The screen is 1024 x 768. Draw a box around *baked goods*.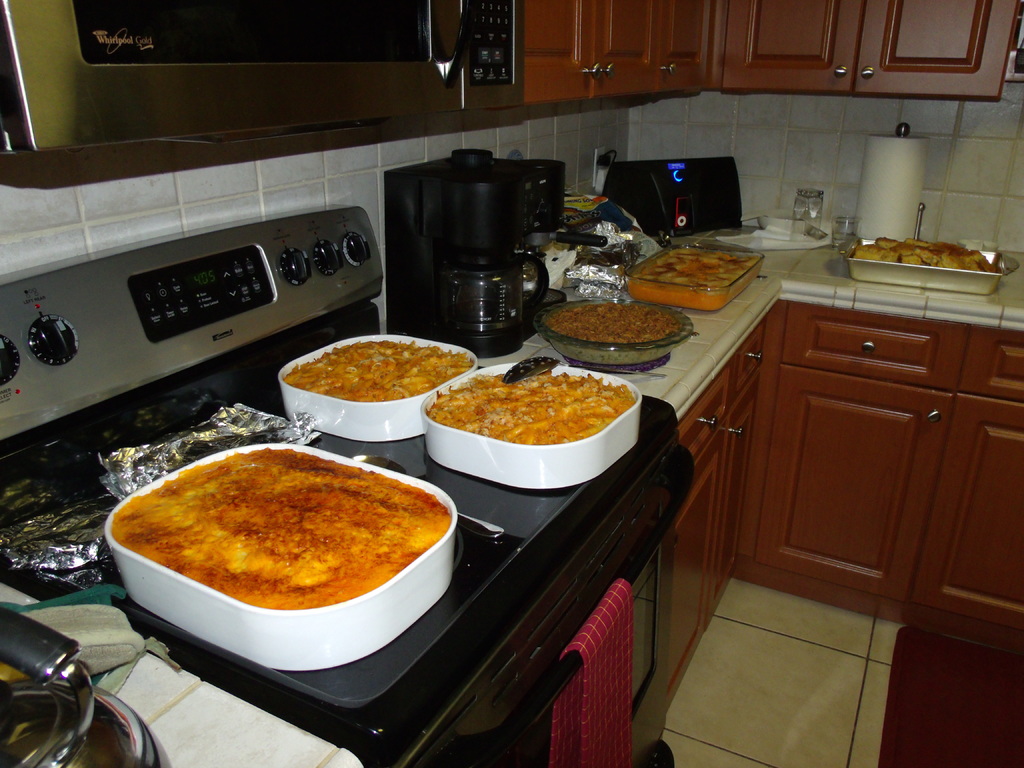
<bbox>284, 338, 477, 404</bbox>.
